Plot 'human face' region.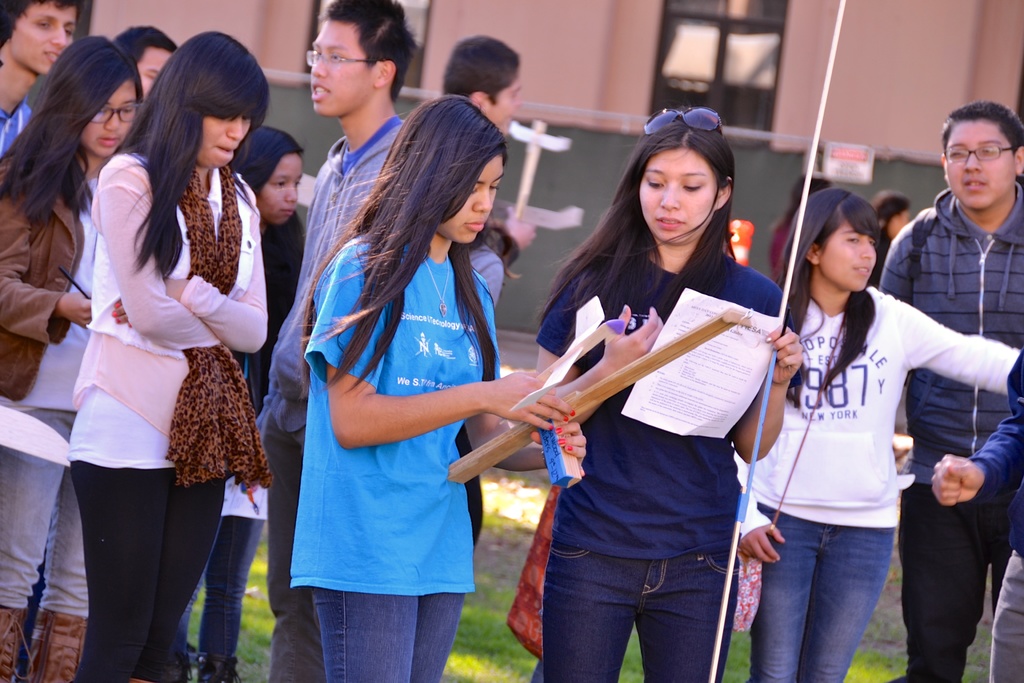
Plotted at select_region(939, 112, 1014, 204).
